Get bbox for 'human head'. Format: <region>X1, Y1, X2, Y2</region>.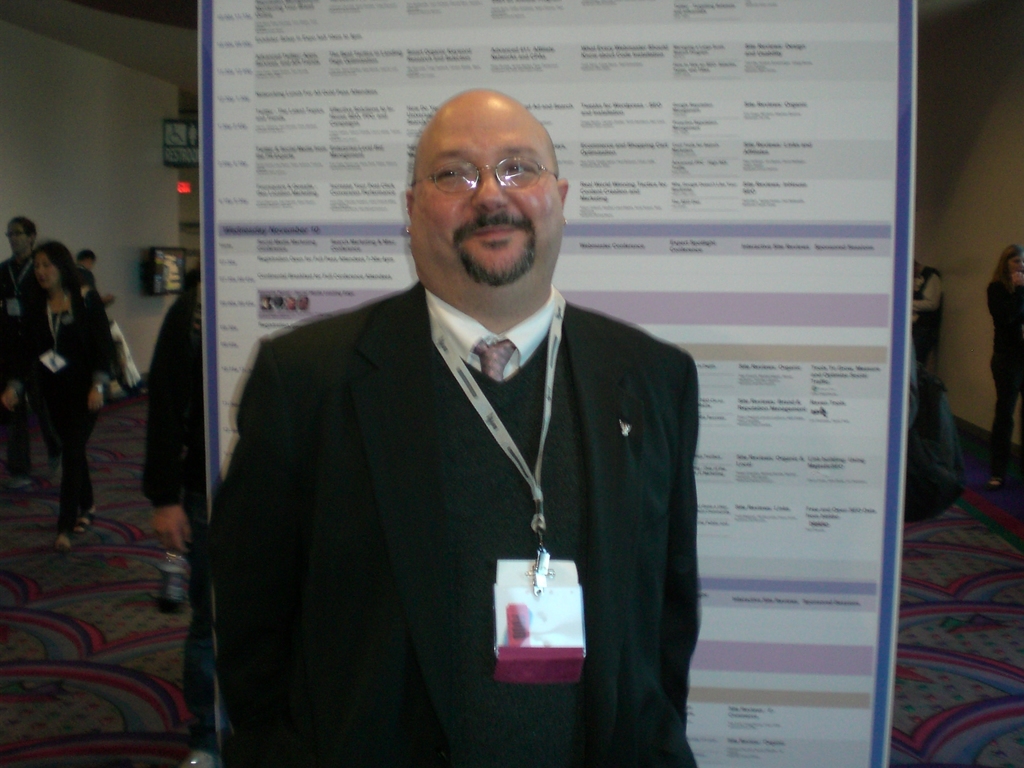
<region>7, 216, 35, 254</region>.
